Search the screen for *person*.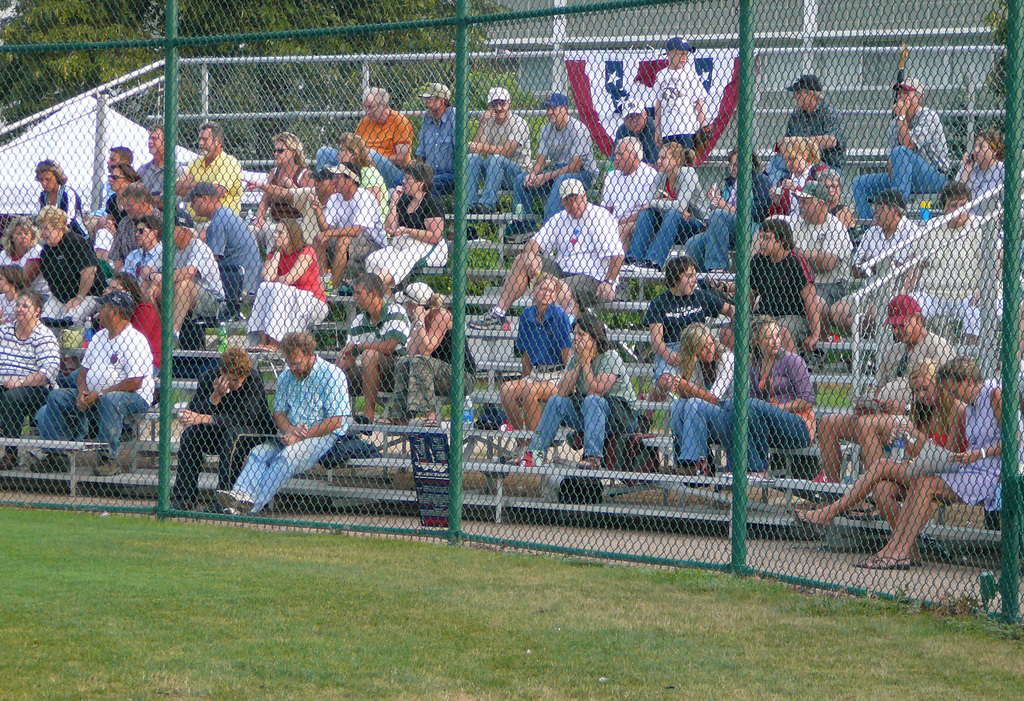
Found at l=130, t=126, r=193, b=218.
